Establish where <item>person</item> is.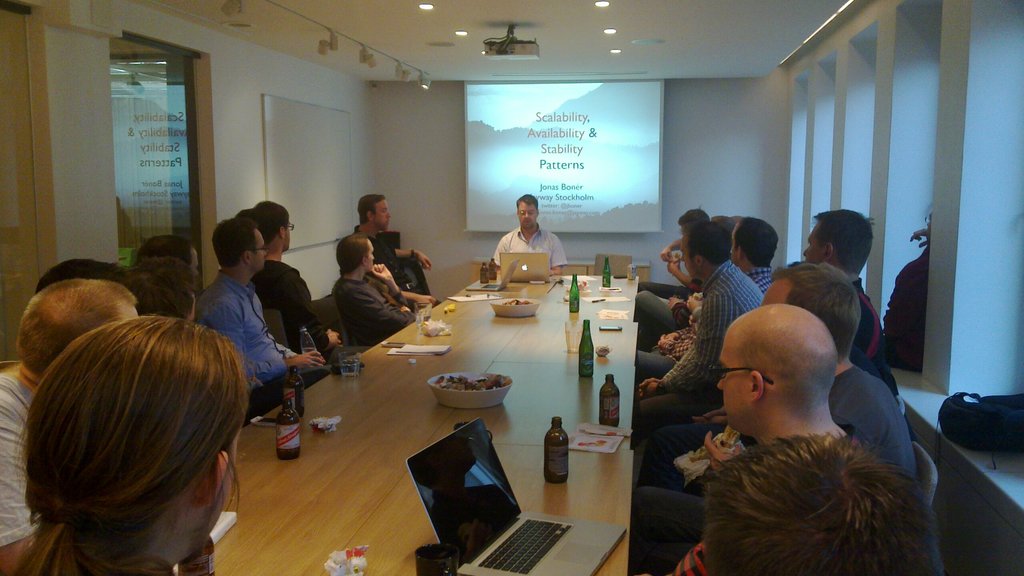
Established at 803/209/875/369.
